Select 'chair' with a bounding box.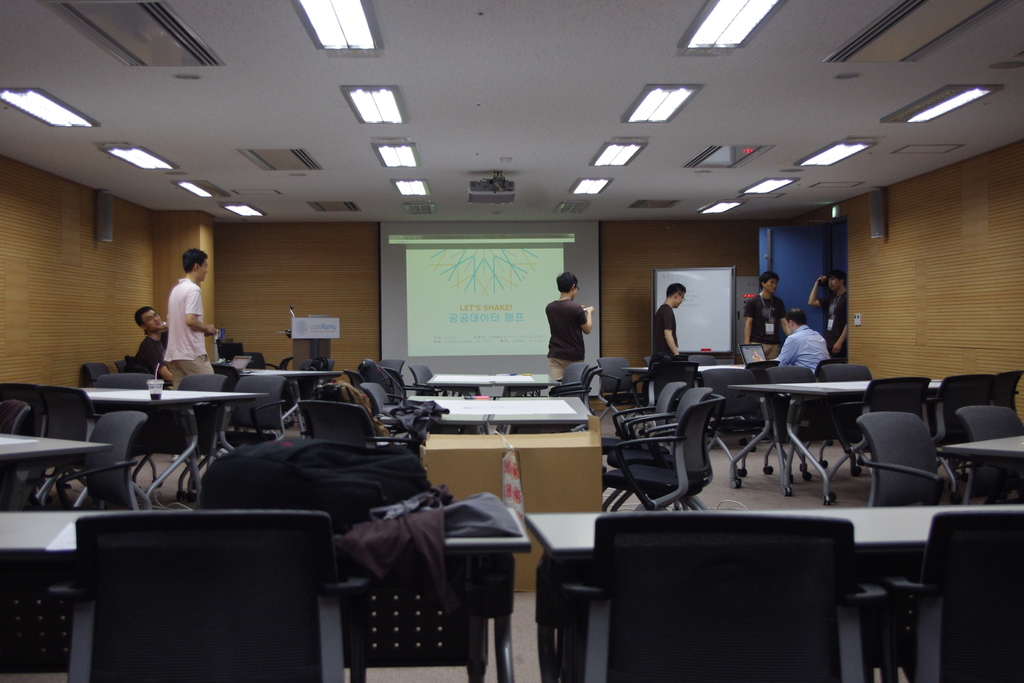
{"x1": 79, "y1": 358, "x2": 160, "y2": 451}.
